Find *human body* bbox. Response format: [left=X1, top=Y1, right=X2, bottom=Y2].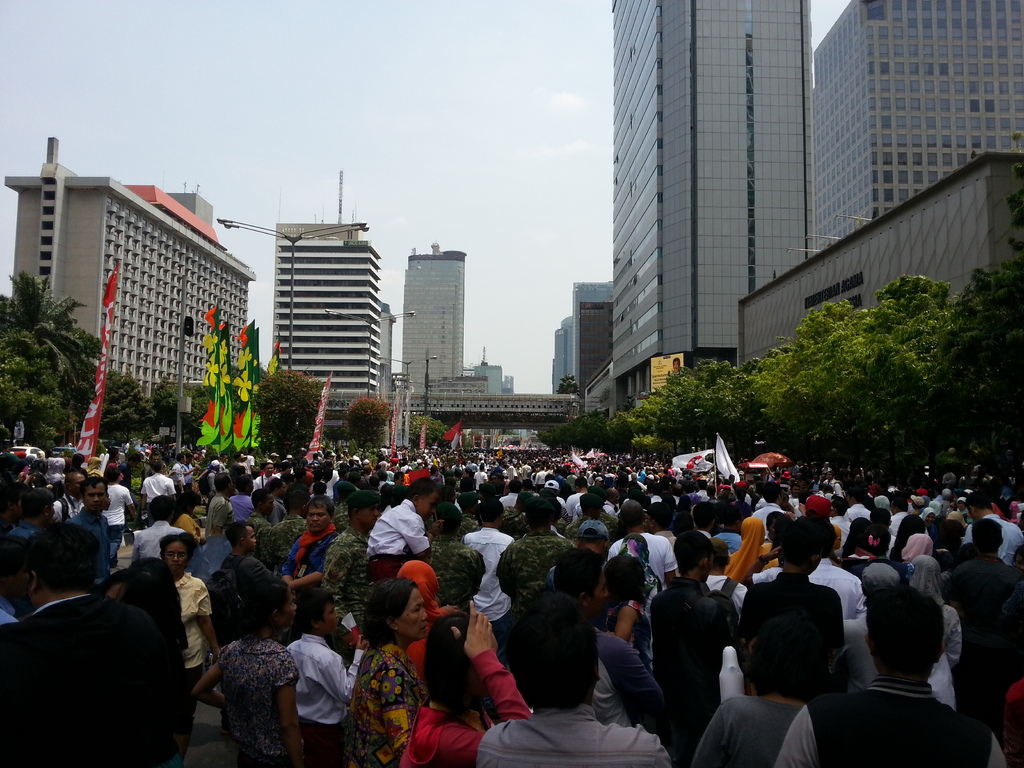
[left=341, top=460, right=346, bottom=465].
